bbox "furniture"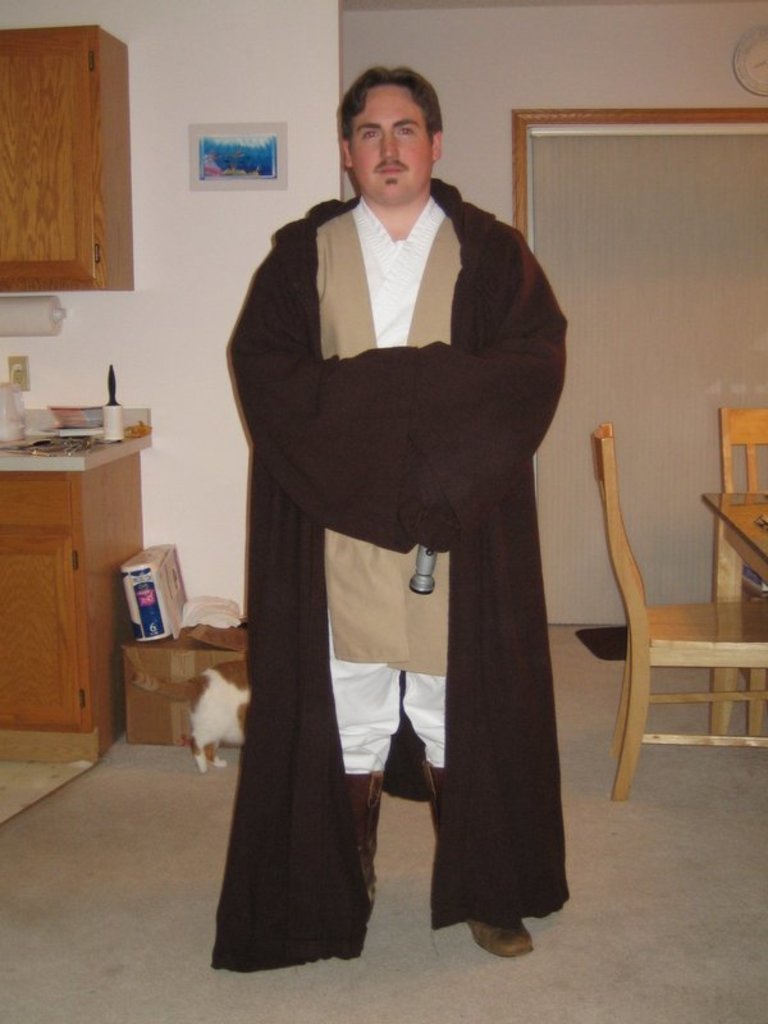
714, 403, 767, 652
